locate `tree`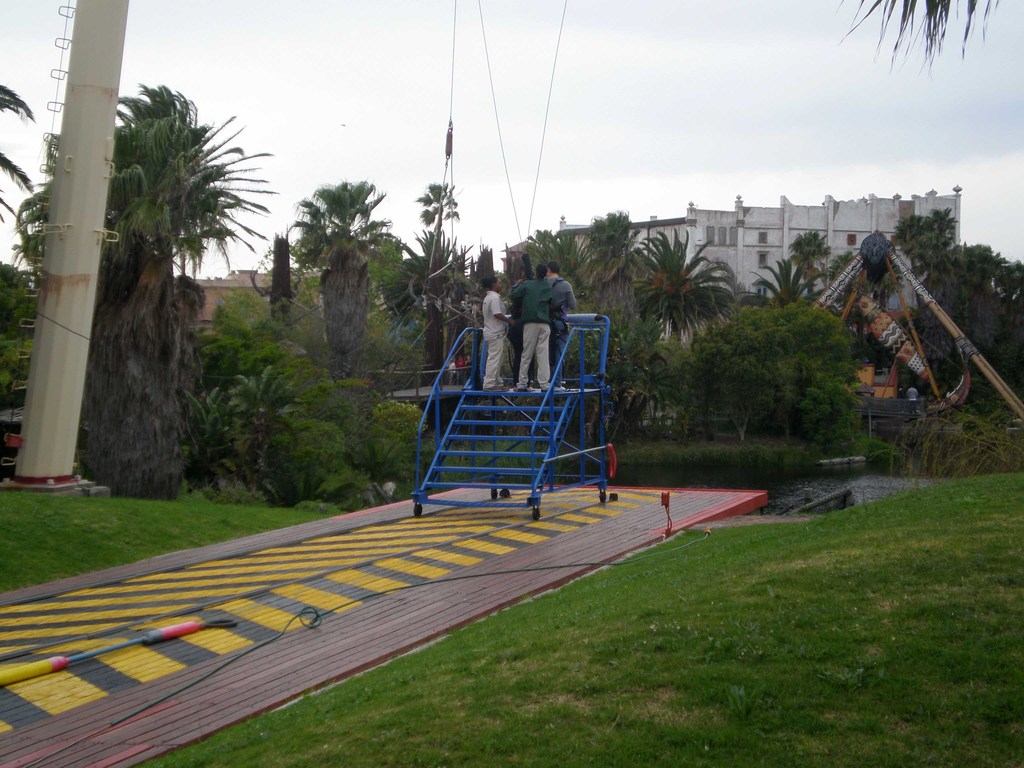
pyautogui.locateOnScreen(751, 256, 821, 316)
